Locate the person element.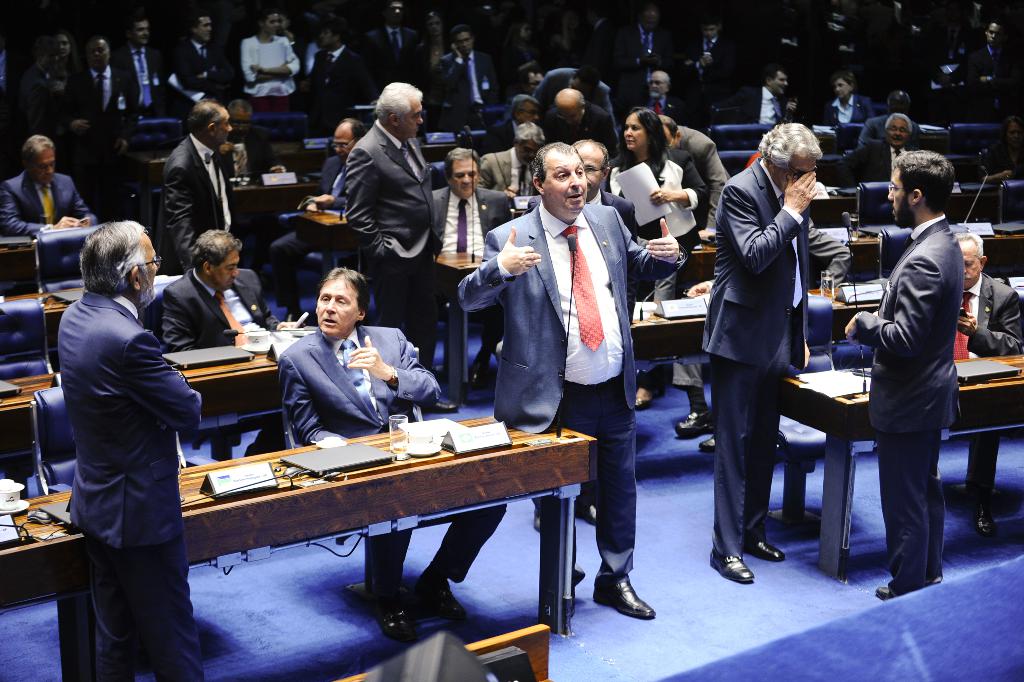
Element bbox: bbox(176, 10, 234, 110).
